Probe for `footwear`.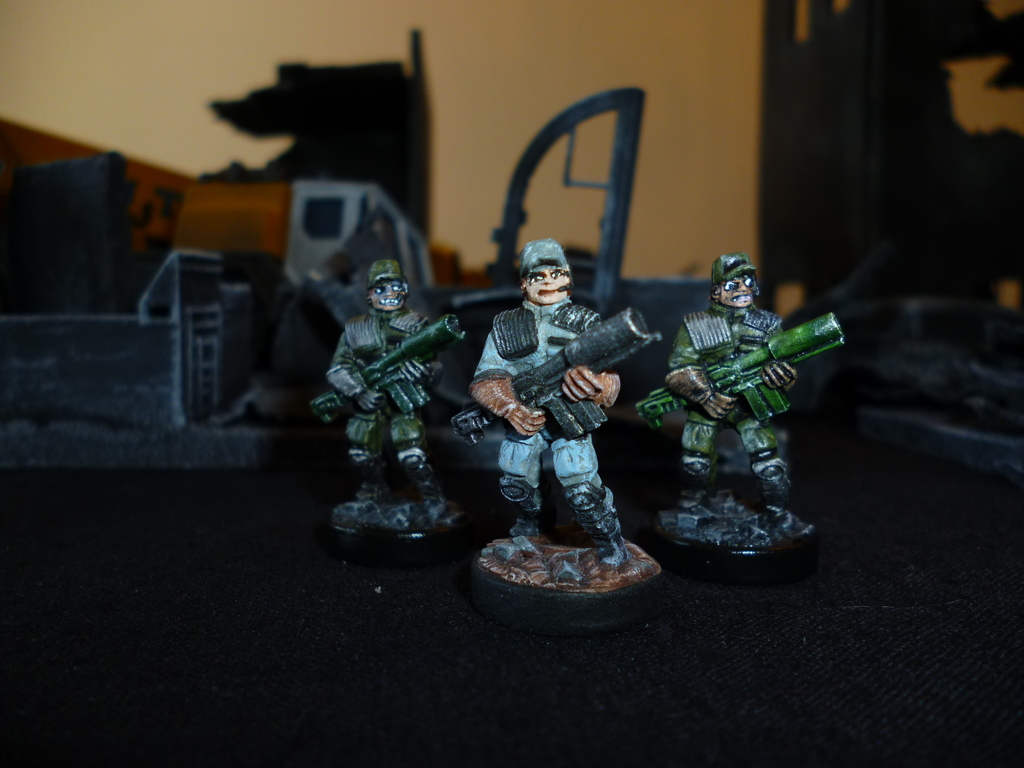
Probe result: (682, 490, 717, 516).
